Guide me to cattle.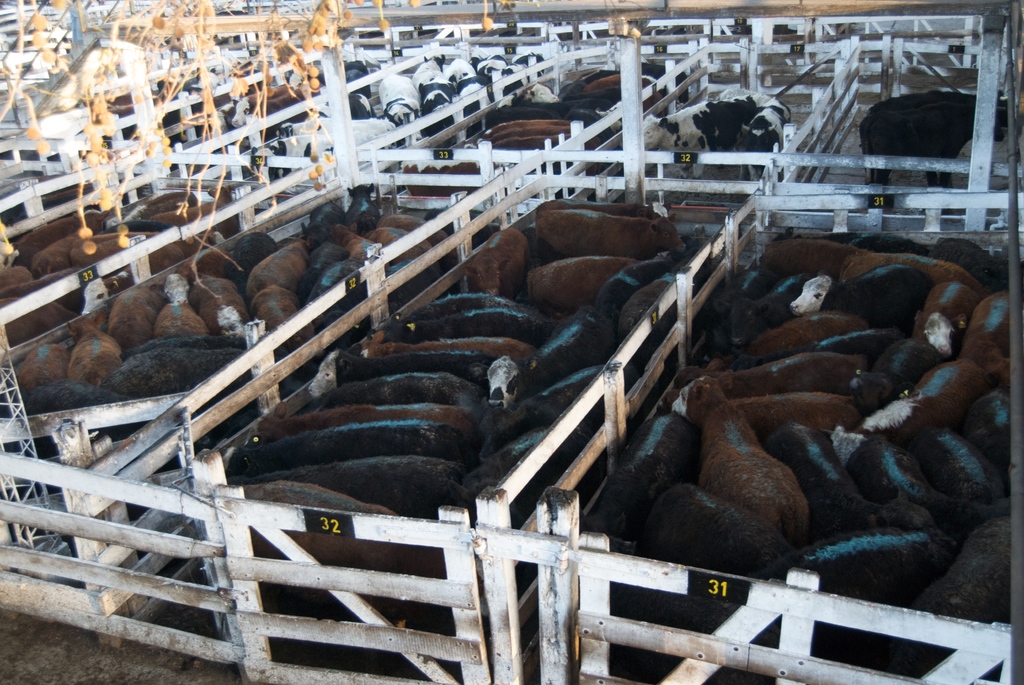
Guidance: BBox(66, 312, 126, 386).
